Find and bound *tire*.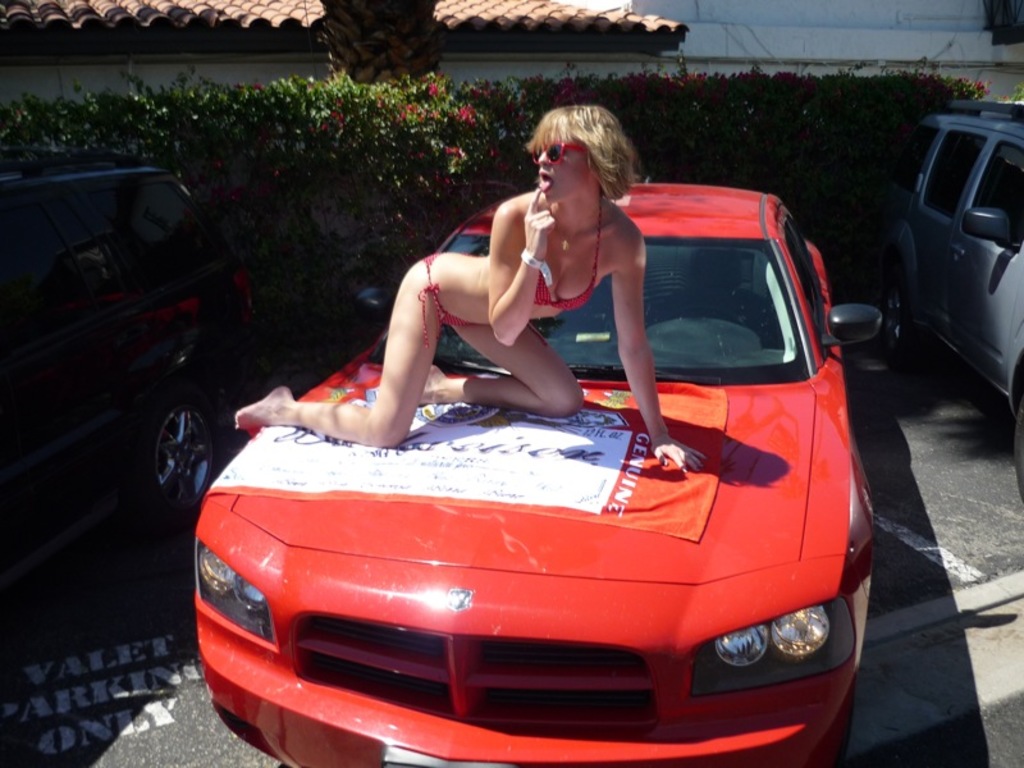
Bound: x1=123 y1=388 x2=196 y2=525.
